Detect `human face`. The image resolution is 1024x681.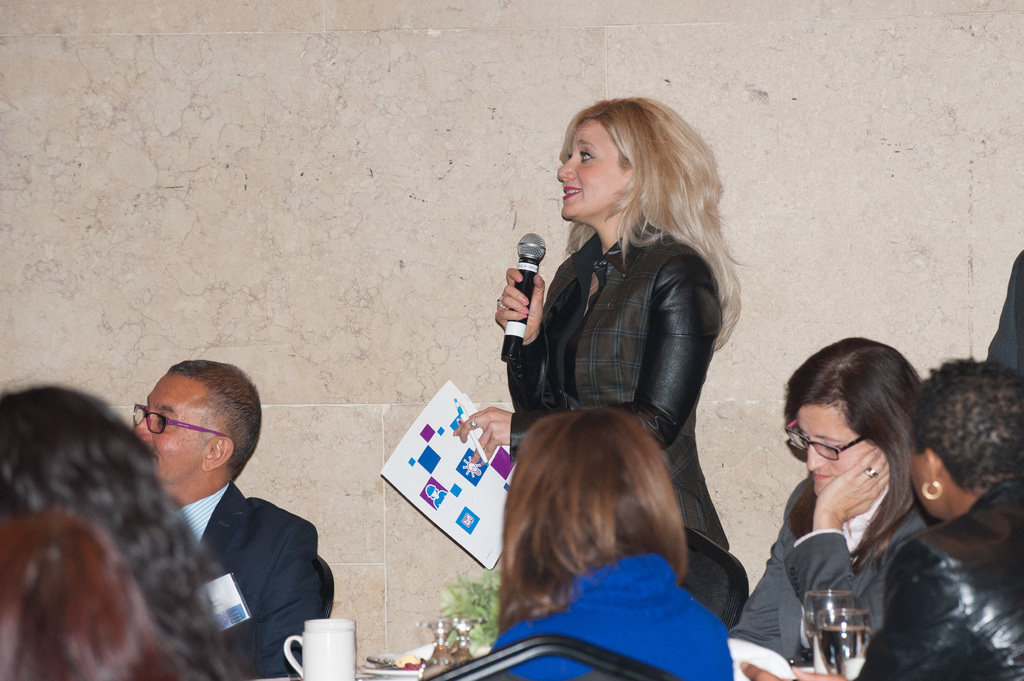
select_region(130, 374, 204, 483).
